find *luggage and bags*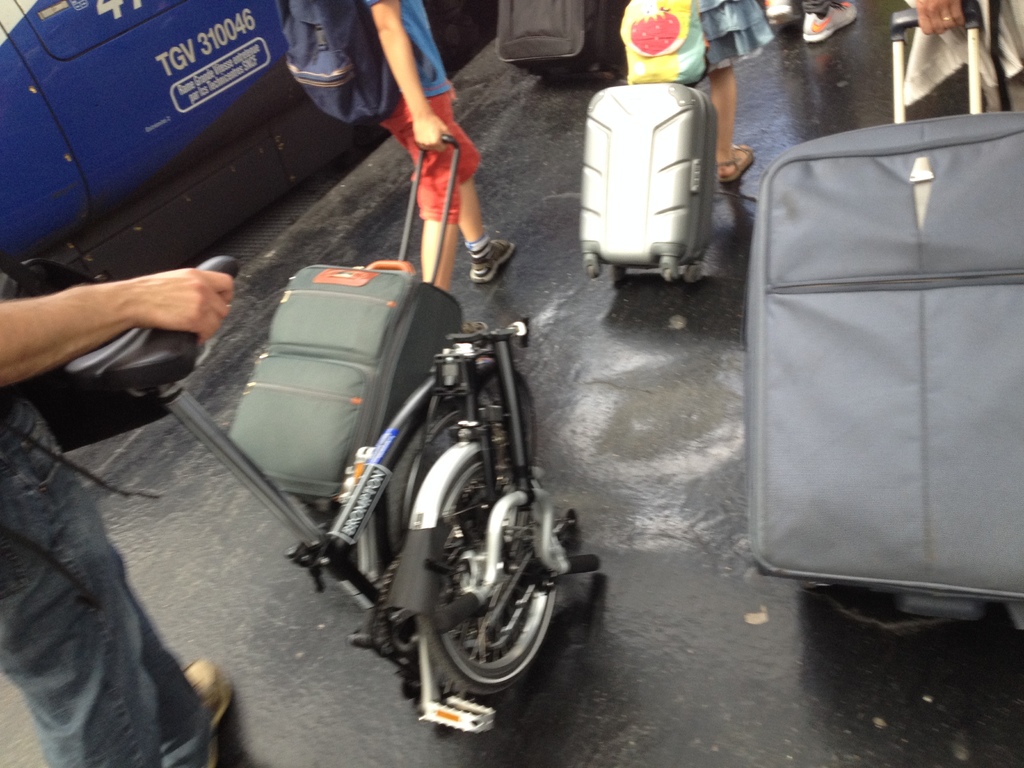
bbox(285, 0, 399, 129)
